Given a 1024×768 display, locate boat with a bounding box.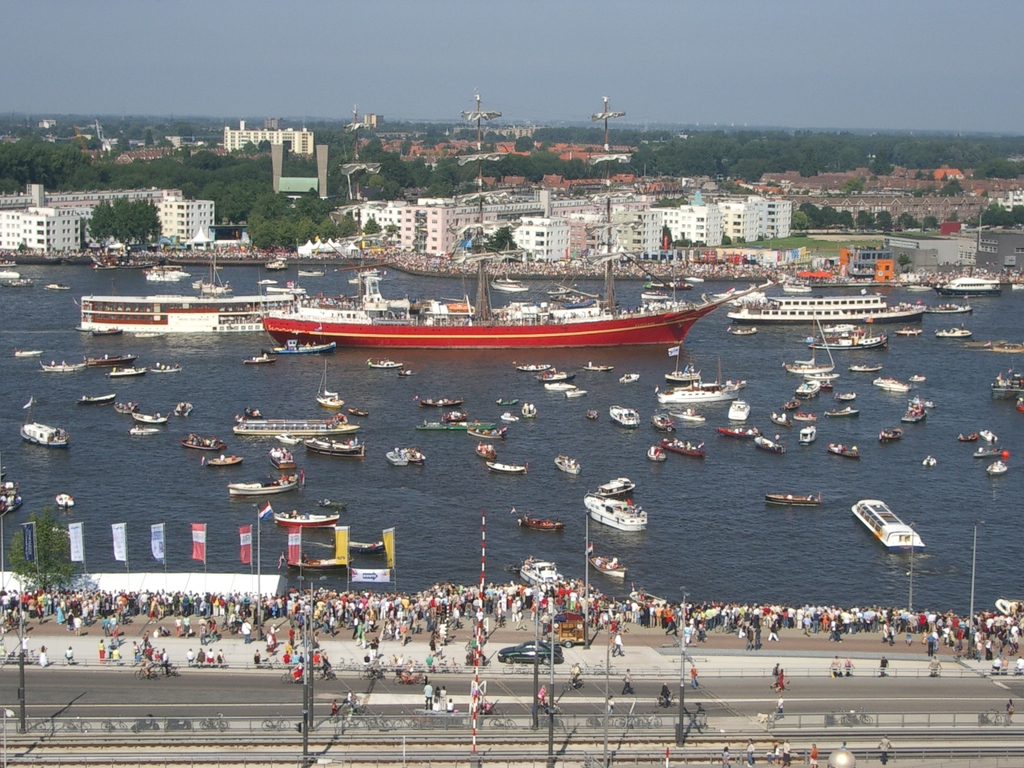
Located: {"left": 584, "top": 357, "right": 620, "bottom": 373}.
